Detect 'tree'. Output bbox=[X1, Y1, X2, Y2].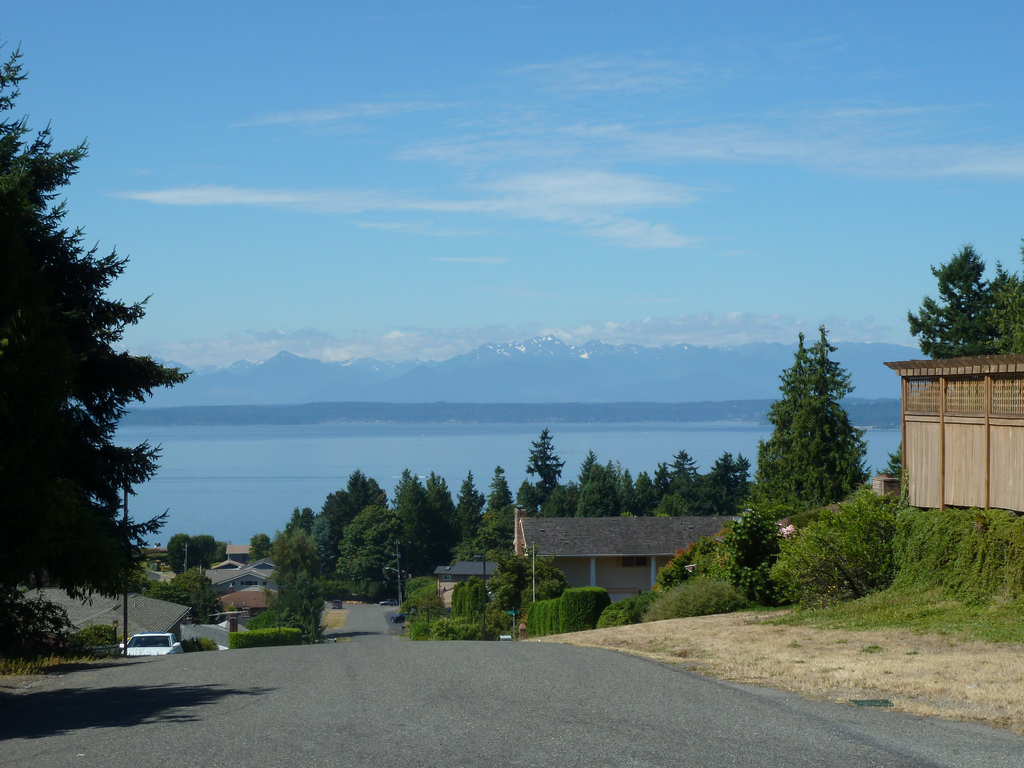
bbox=[345, 508, 402, 604].
